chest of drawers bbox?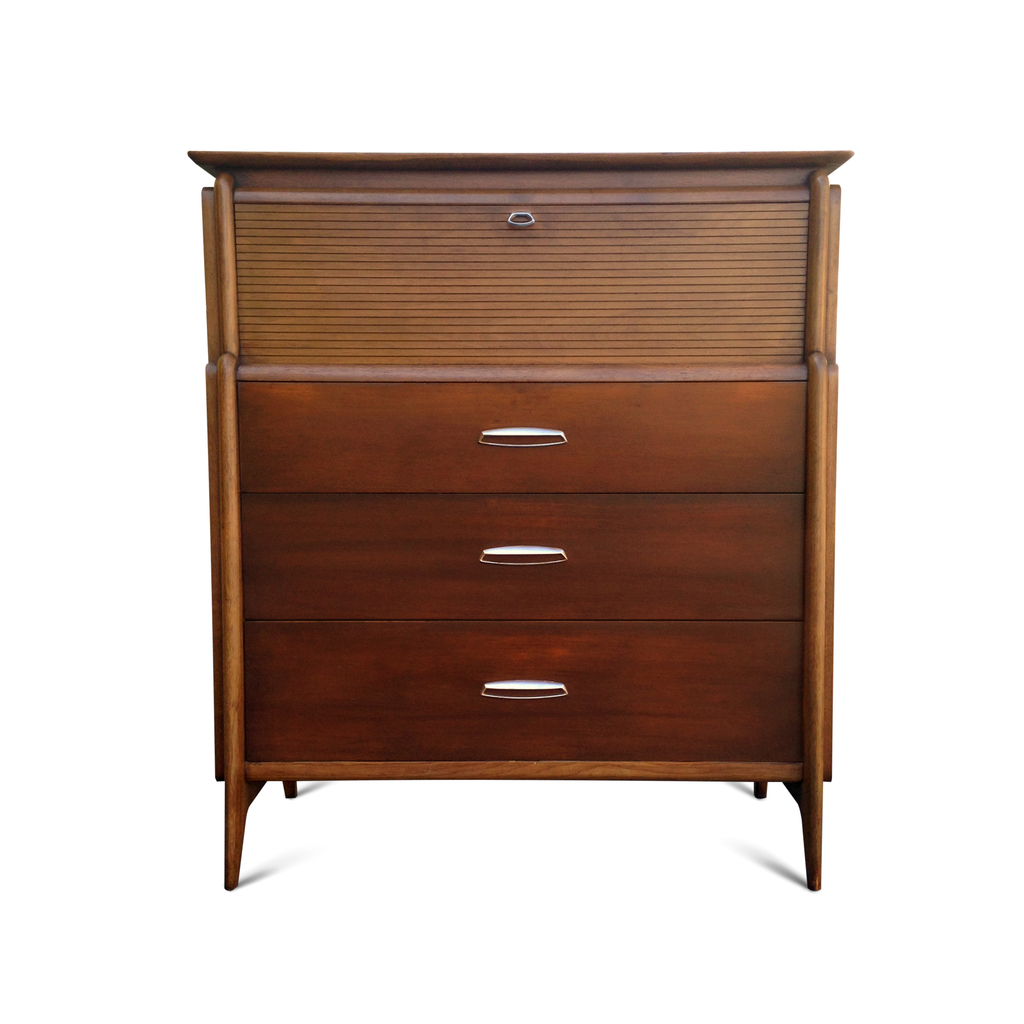
rect(180, 147, 854, 890)
